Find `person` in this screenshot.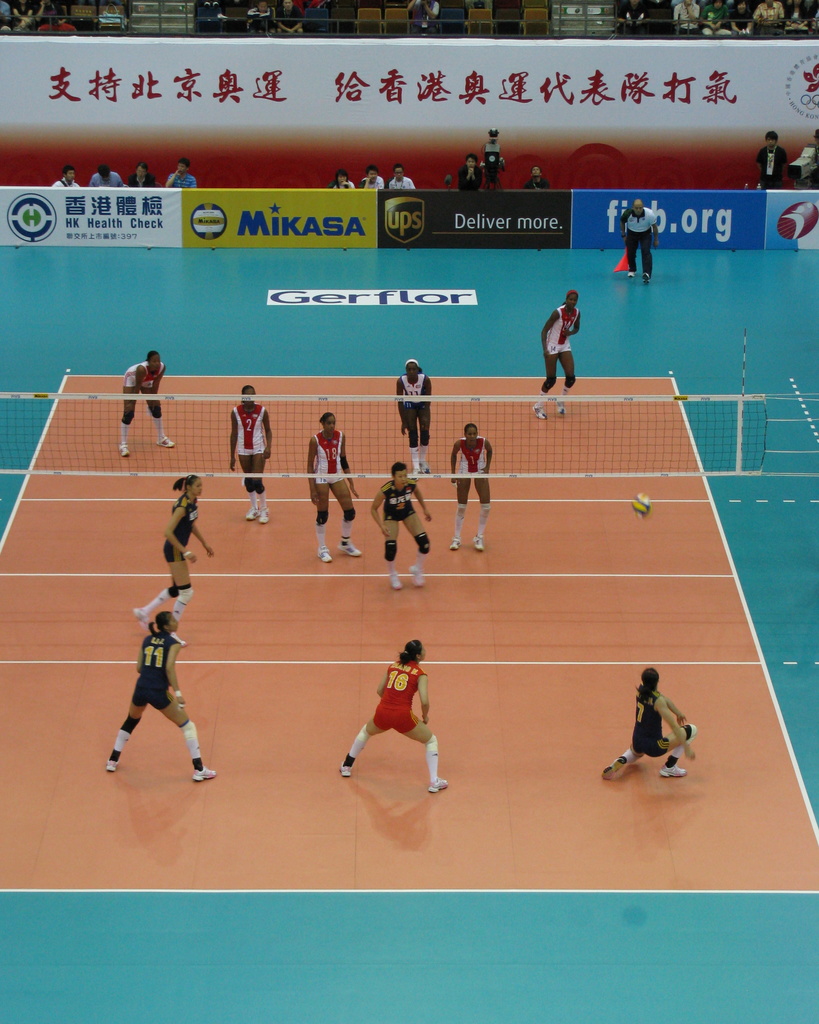
The bounding box for `person` is 541/290/592/421.
